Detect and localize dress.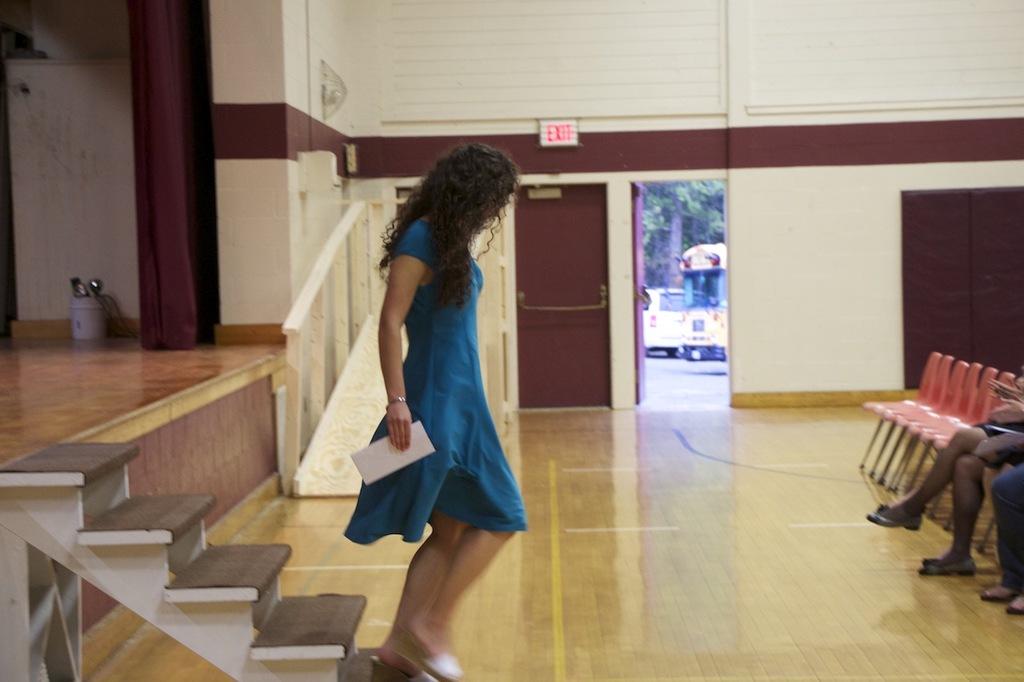
Localized at 342 217 534 541.
